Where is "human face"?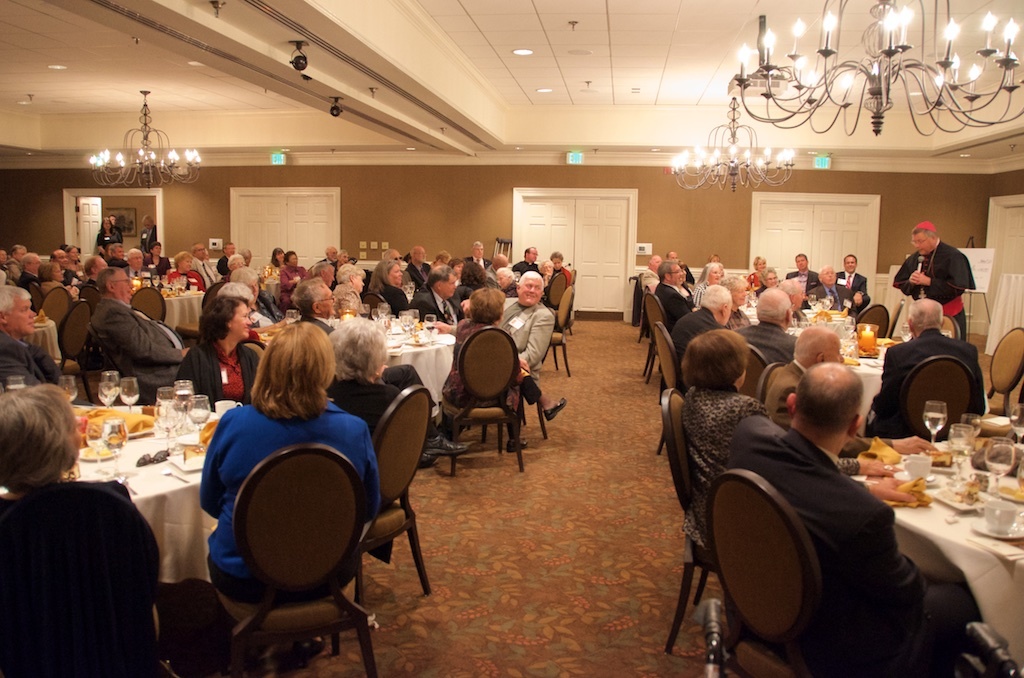
detection(388, 263, 403, 286).
